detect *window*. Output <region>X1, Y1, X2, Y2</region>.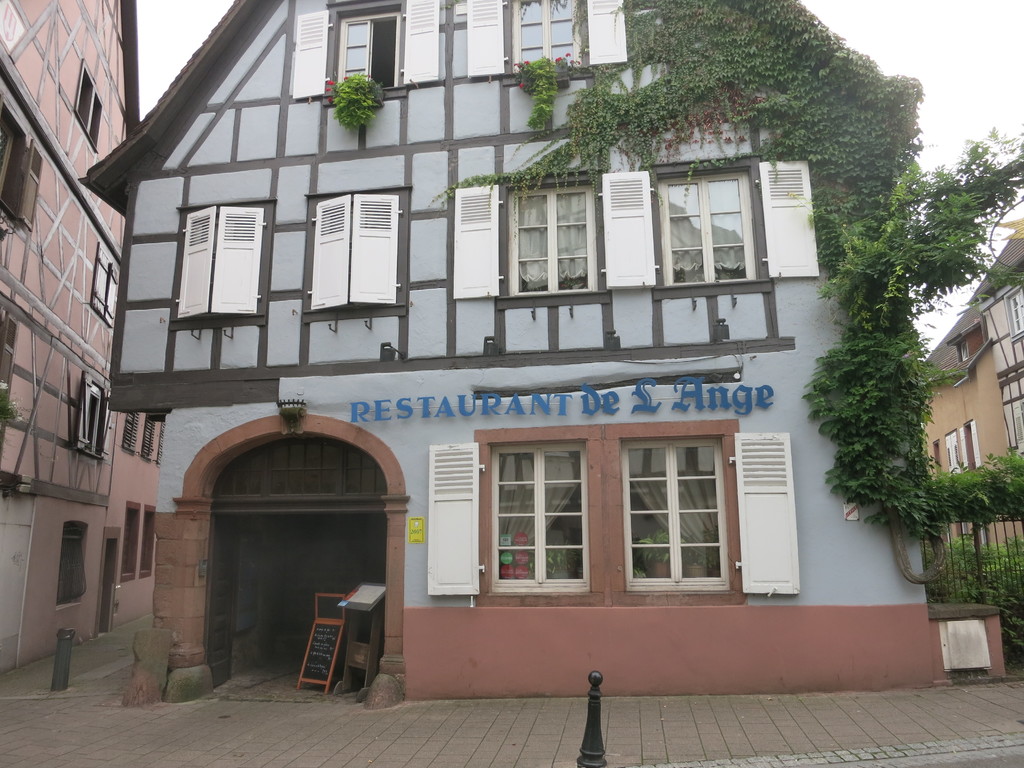
<region>295, 0, 444, 106</region>.
